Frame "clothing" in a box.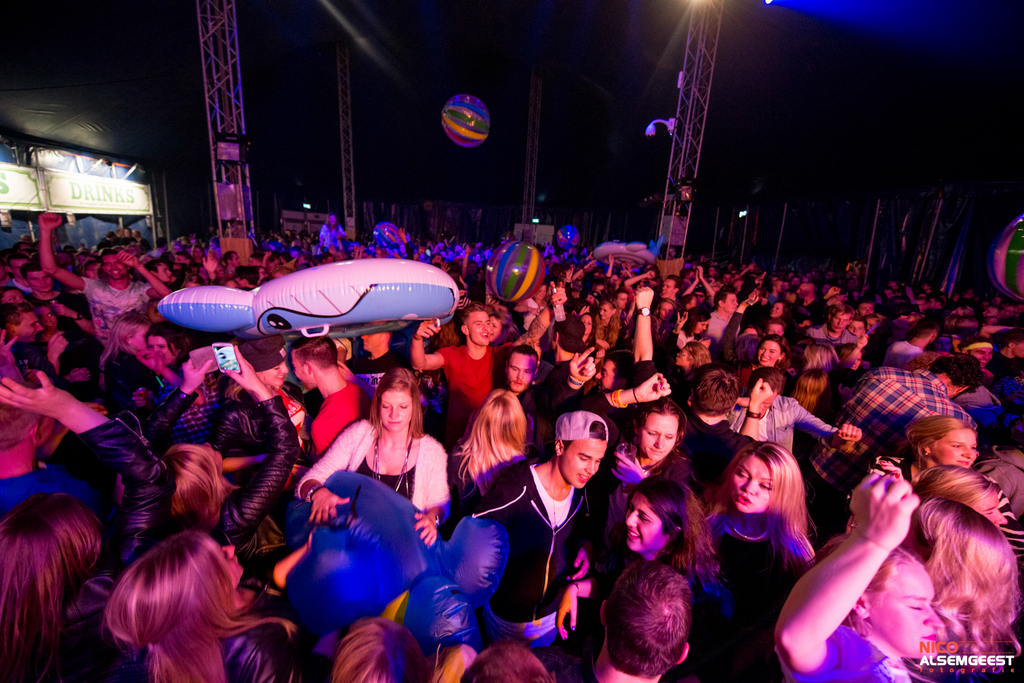
<region>887, 335, 919, 363</region>.
